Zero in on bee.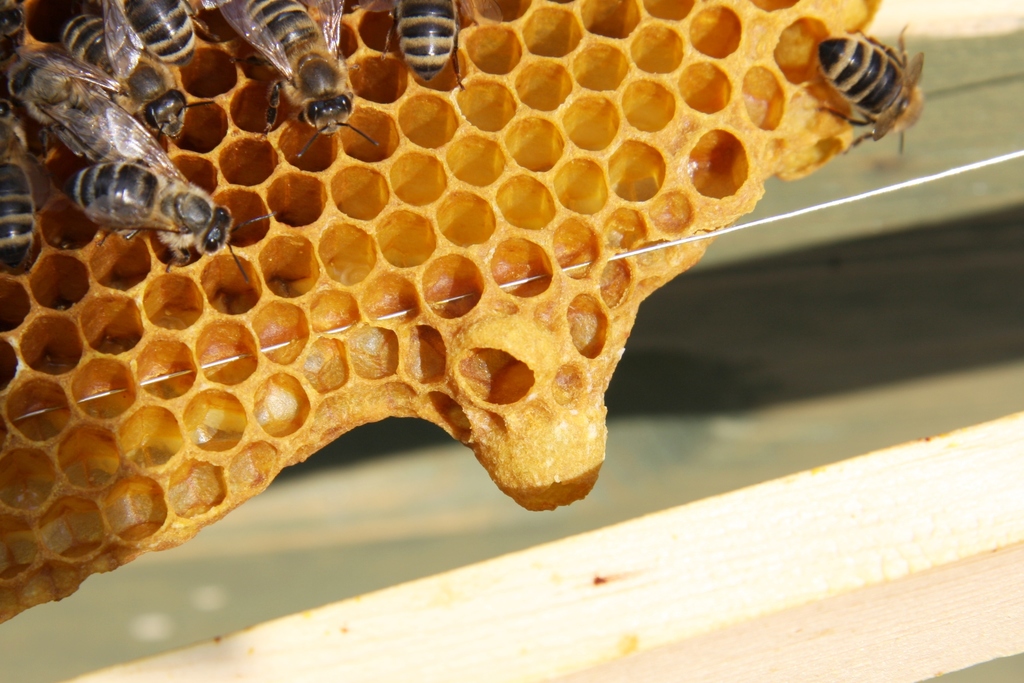
Zeroed in: 373,0,497,91.
